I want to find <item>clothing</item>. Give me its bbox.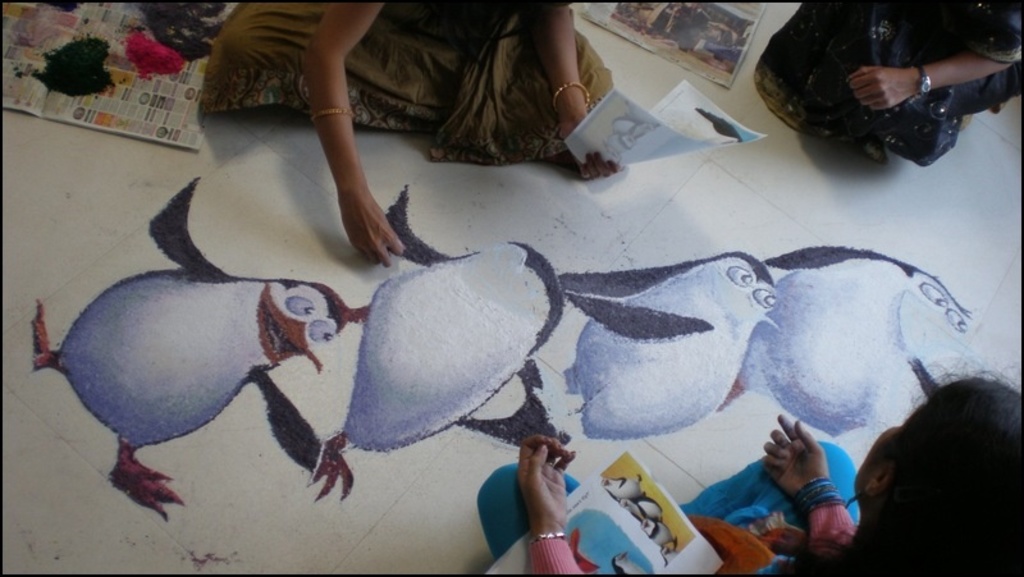
[751,0,1023,165].
